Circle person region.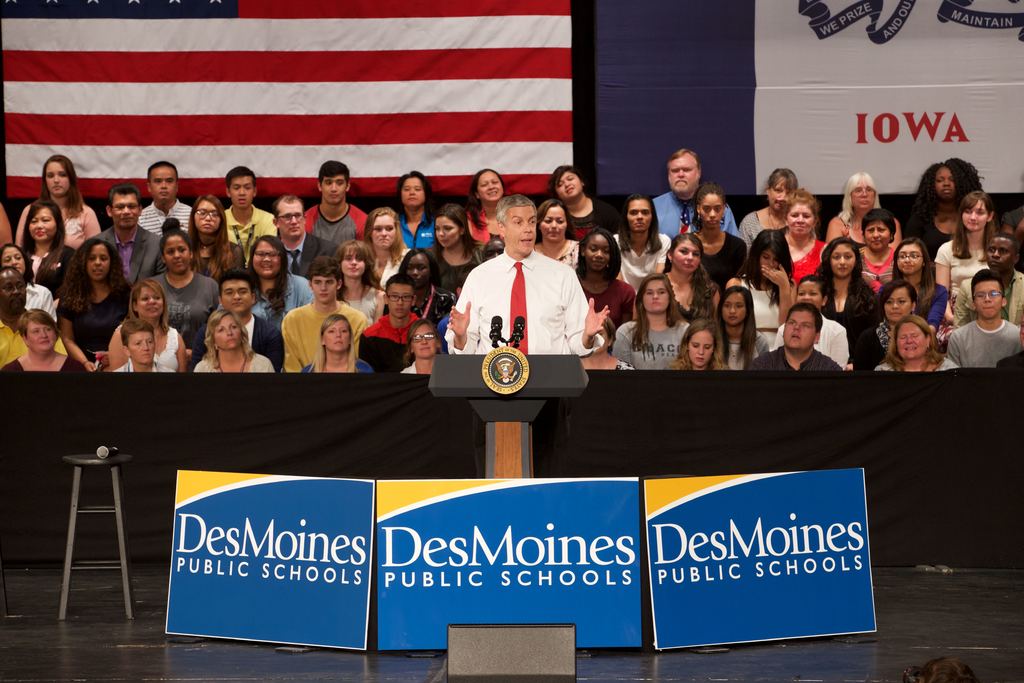
Region: (1,261,35,372).
